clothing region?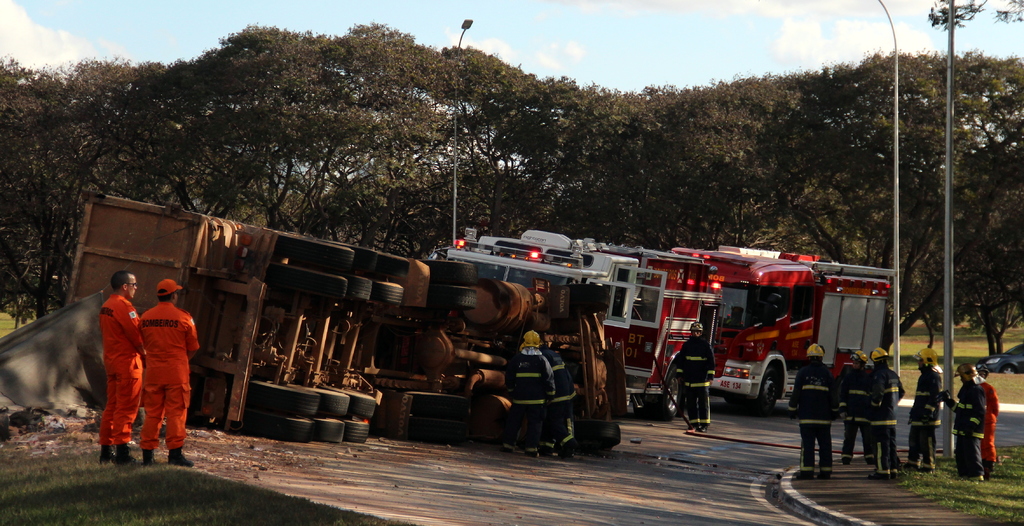
crop(93, 297, 151, 454)
